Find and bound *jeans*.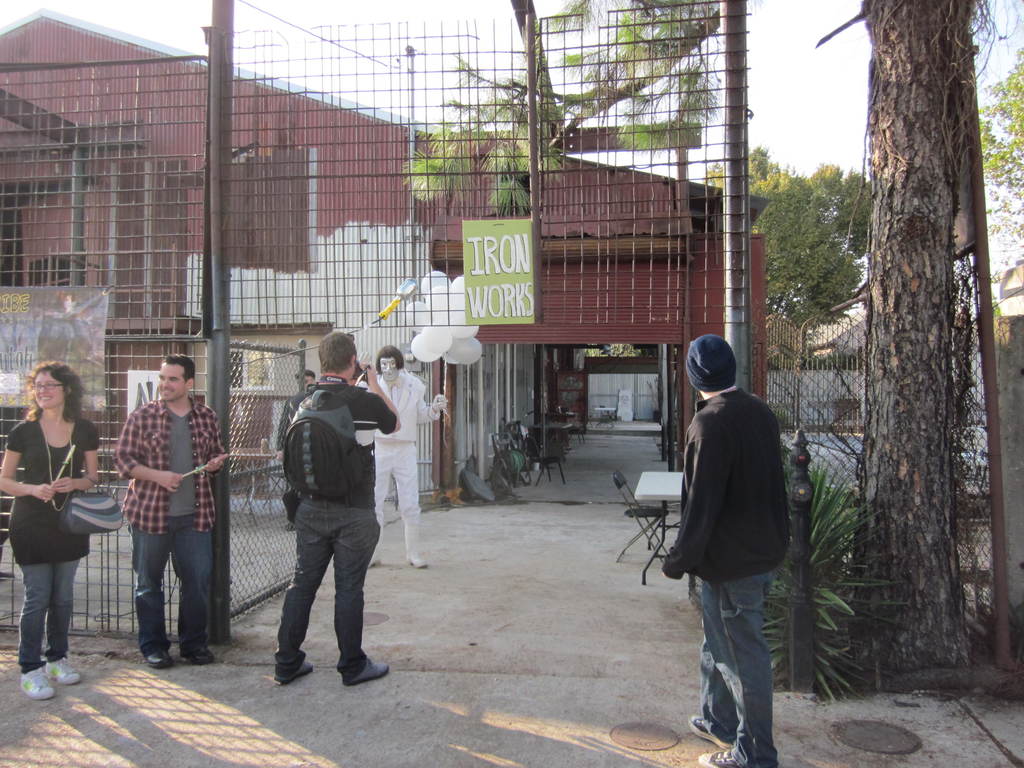
Bound: region(136, 518, 213, 643).
